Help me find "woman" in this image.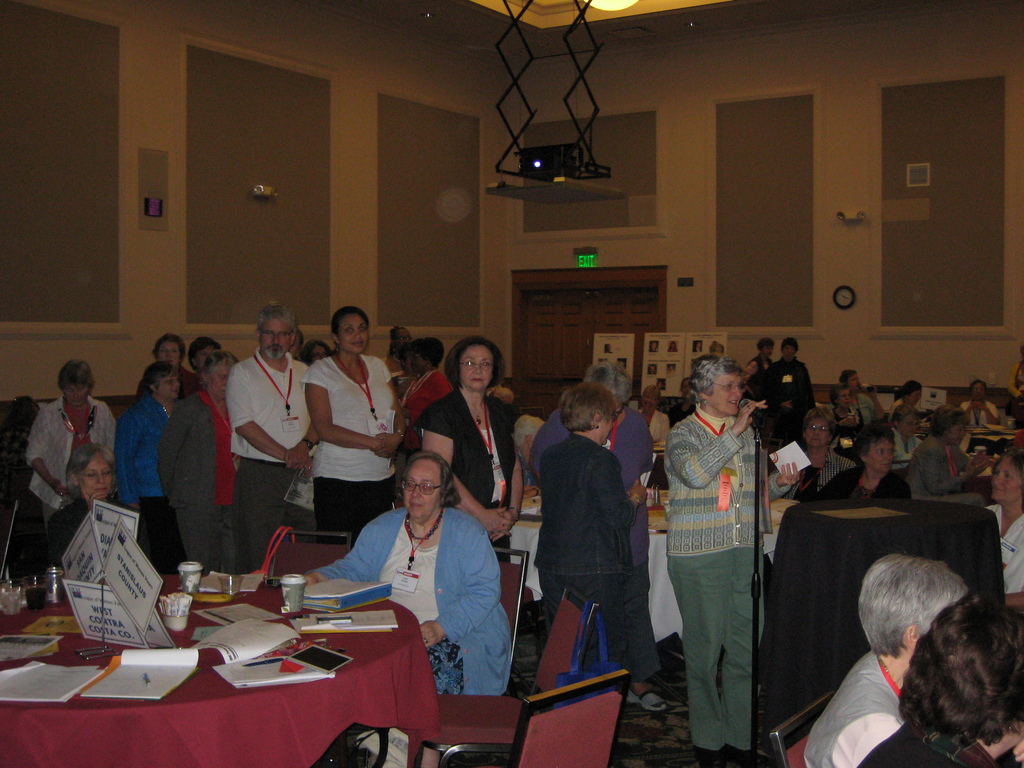
Found it: (left=861, top=592, right=1023, bottom=767).
